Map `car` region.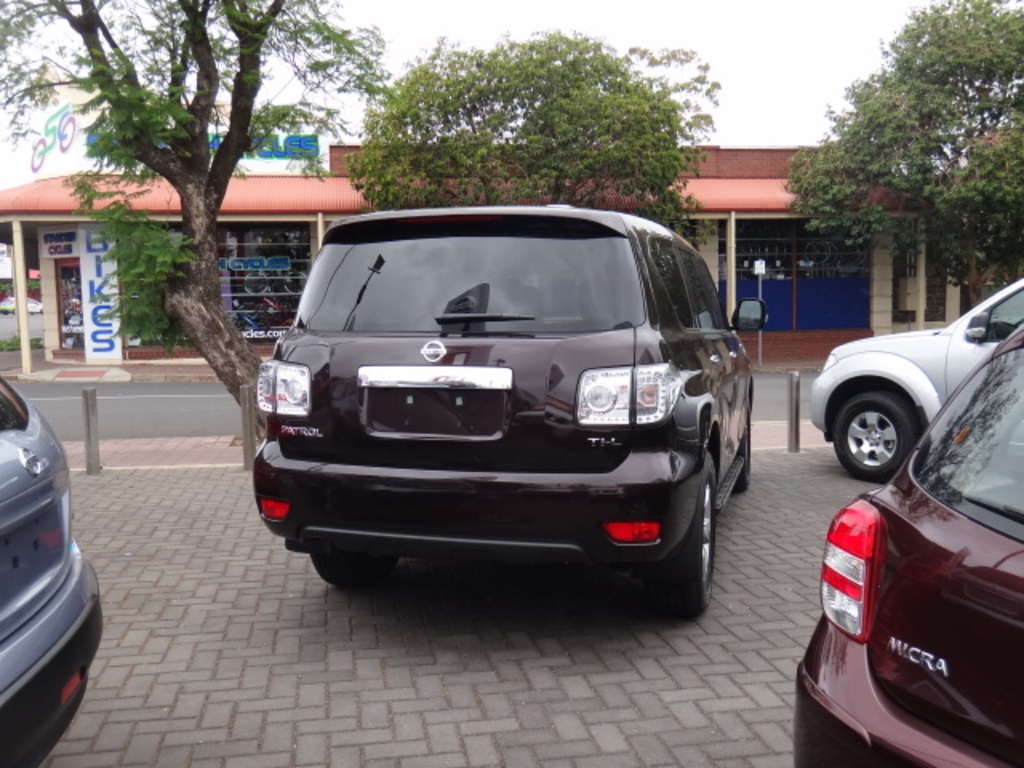
Mapped to crop(242, 205, 738, 621).
